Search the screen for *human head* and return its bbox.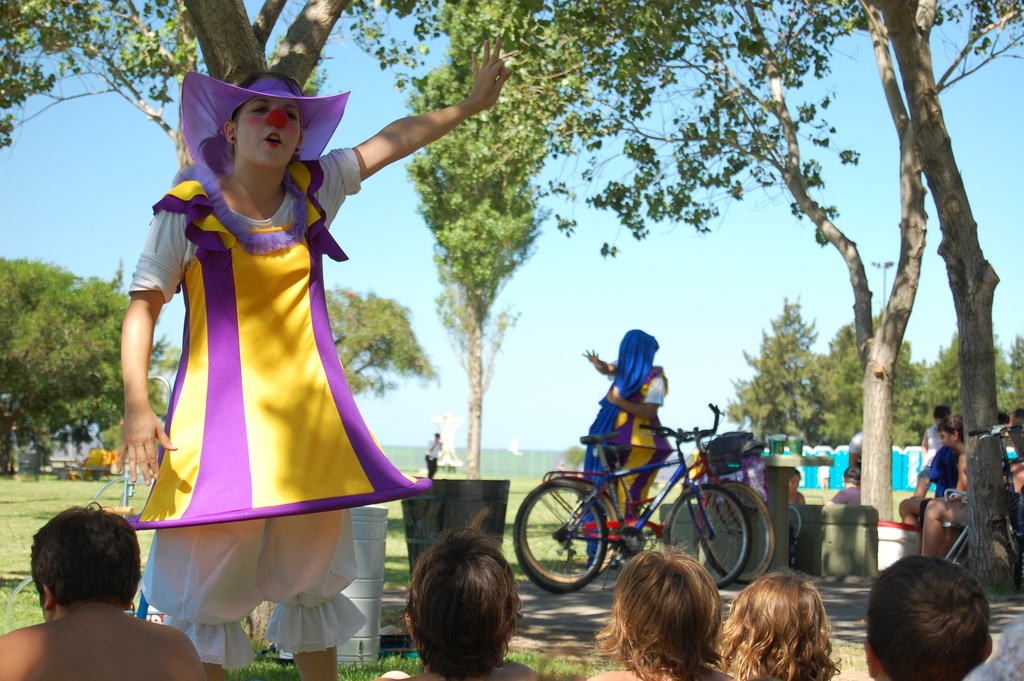
Found: rect(397, 506, 525, 680).
